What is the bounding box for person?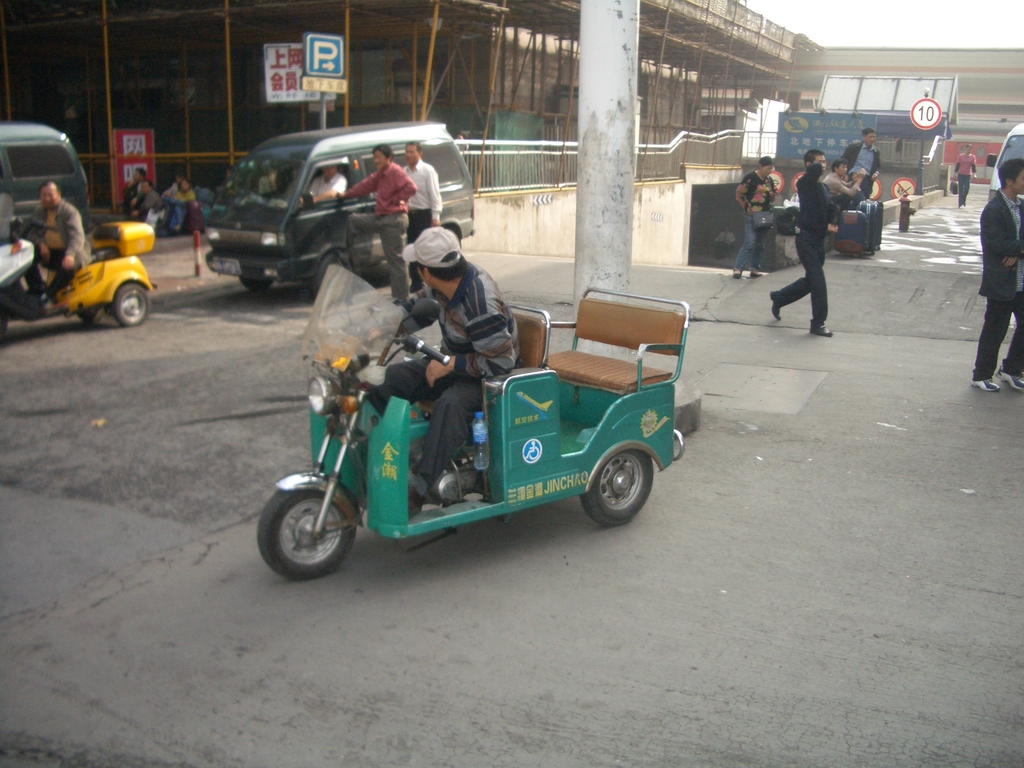
[left=335, top=145, right=406, bottom=306].
